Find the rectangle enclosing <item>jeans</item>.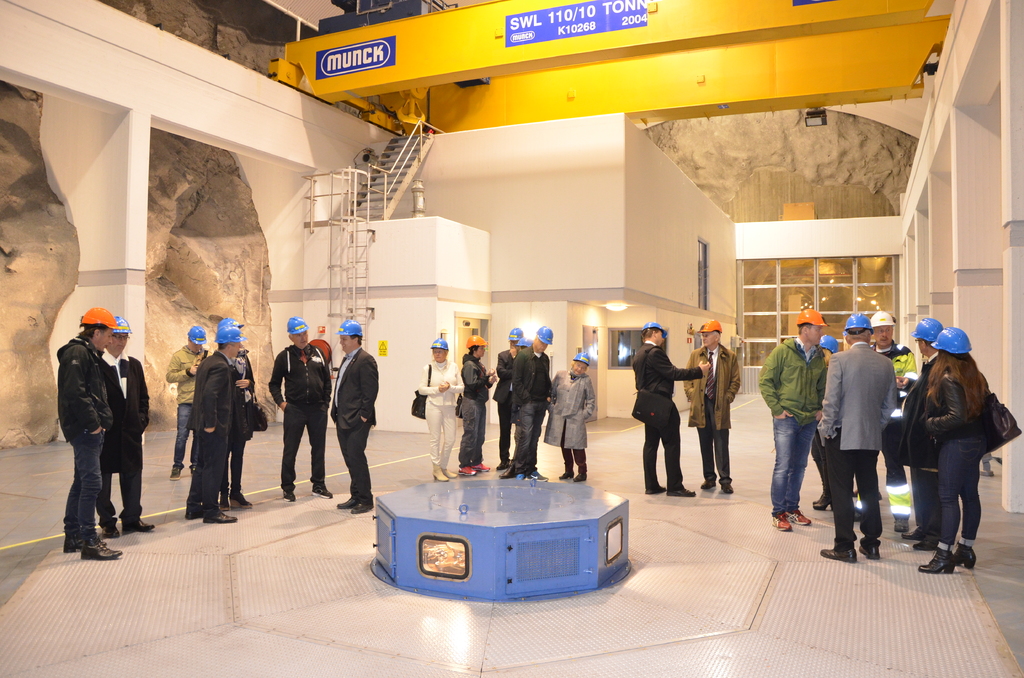
crop(768, 414, 817, 517).
